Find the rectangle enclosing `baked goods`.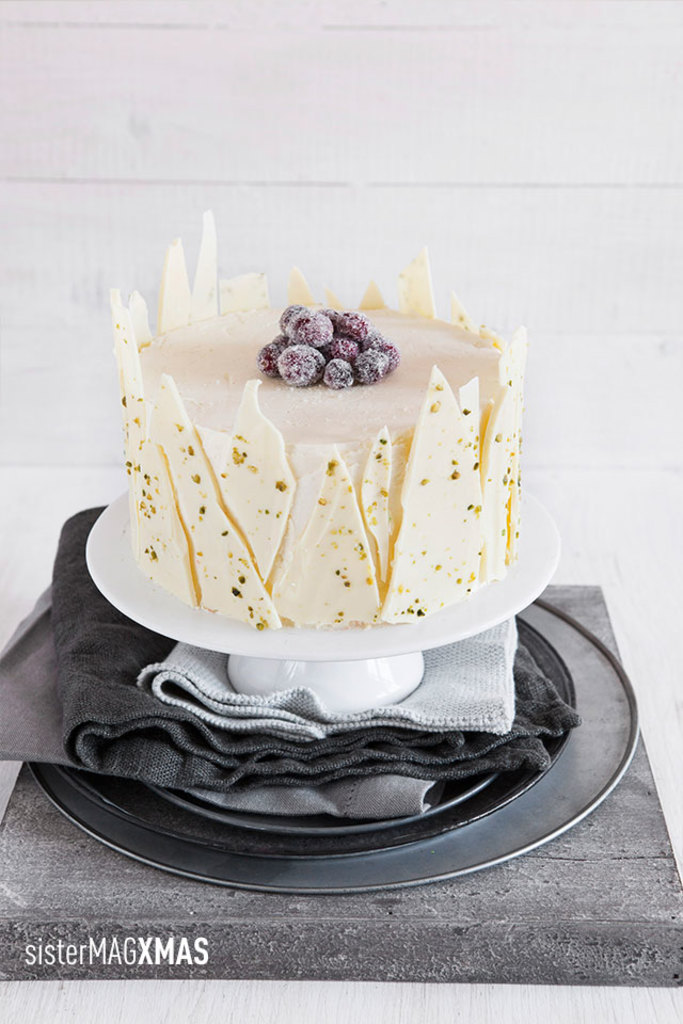
{"x1": 104, "y1": 211, "x2": 525, "y2": 637}.
